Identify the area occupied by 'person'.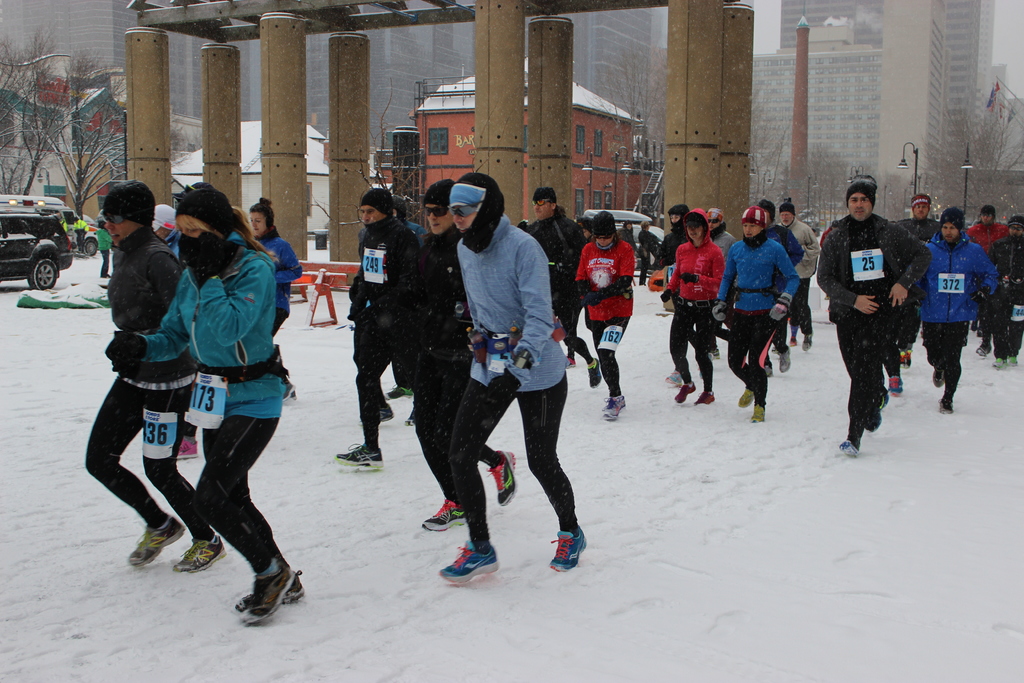
Area: pyautogui.locateOnScreen(319, 173, 414, 475).
